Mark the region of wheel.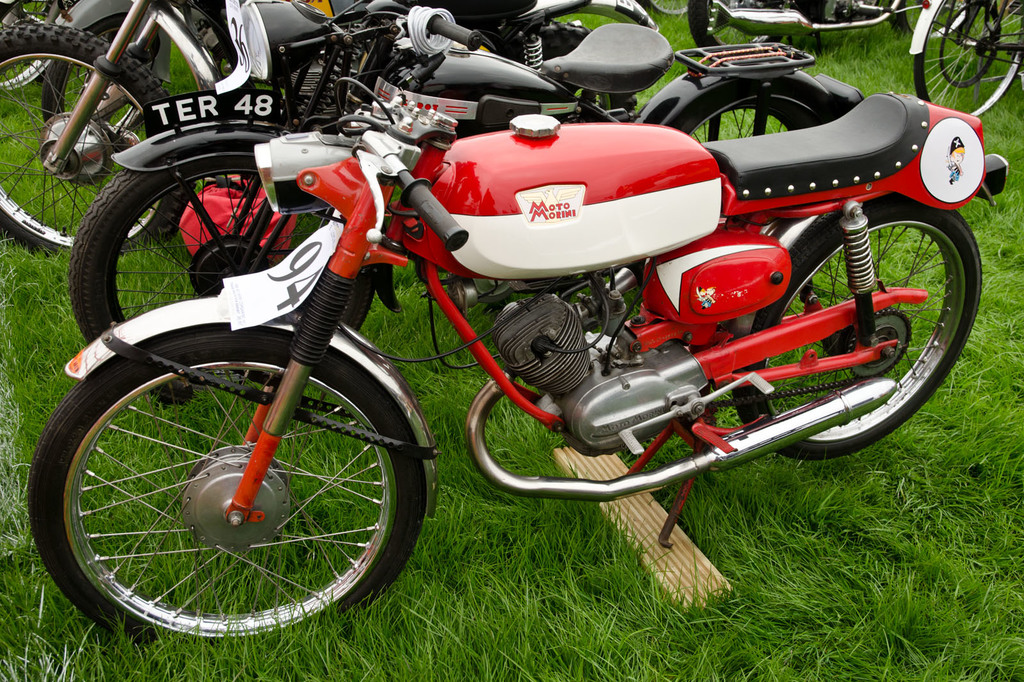
Region: region(745, 198, 980, 461).
